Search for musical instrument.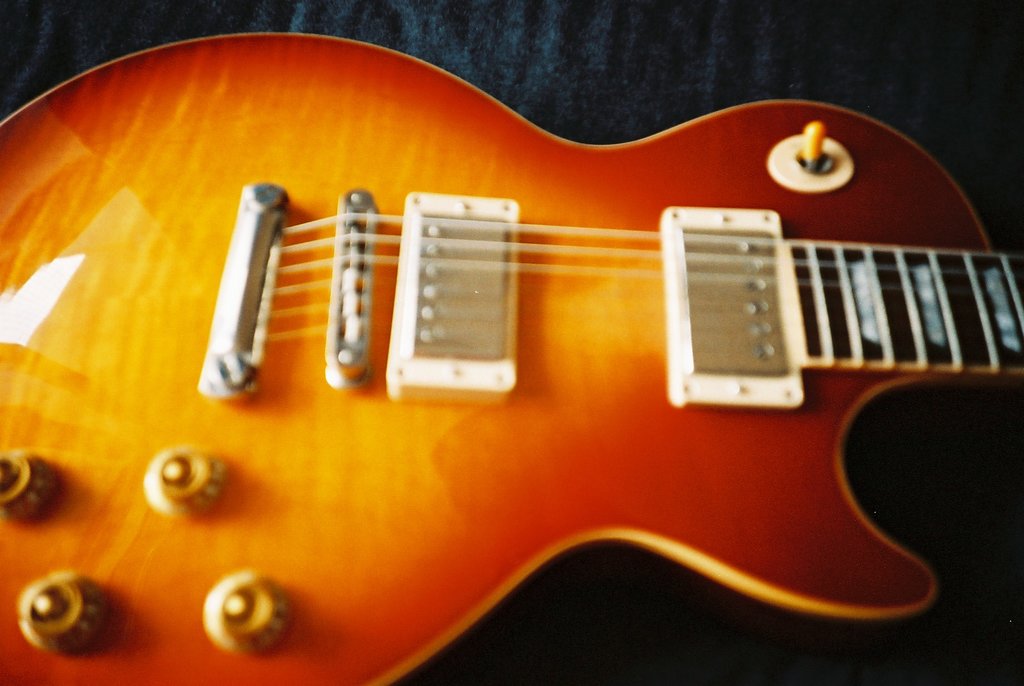
Found at x1=4 y1=60 x2=1023 y2=646.
